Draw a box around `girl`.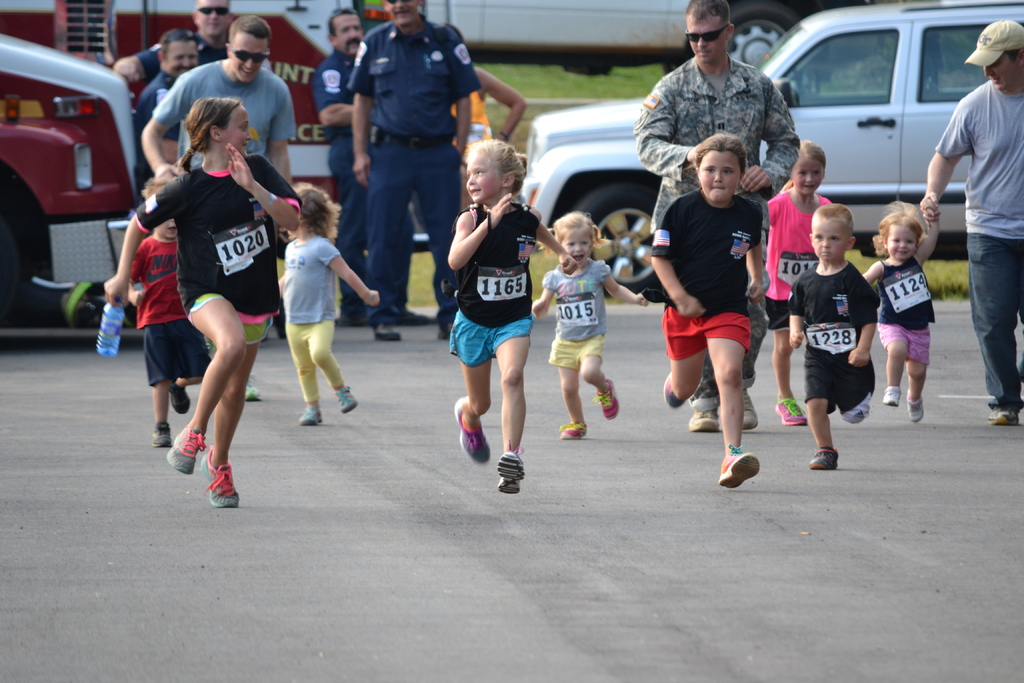
box=[651, 142, 764, 491].
